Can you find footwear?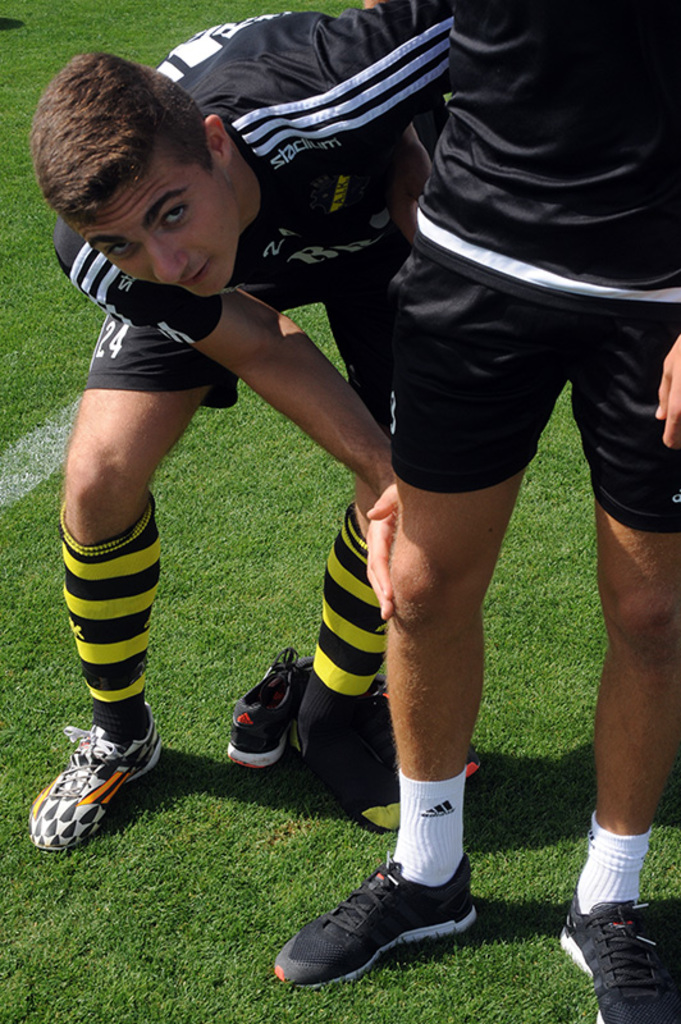
Yes, bounding box: (375, 681, 483, 781).
